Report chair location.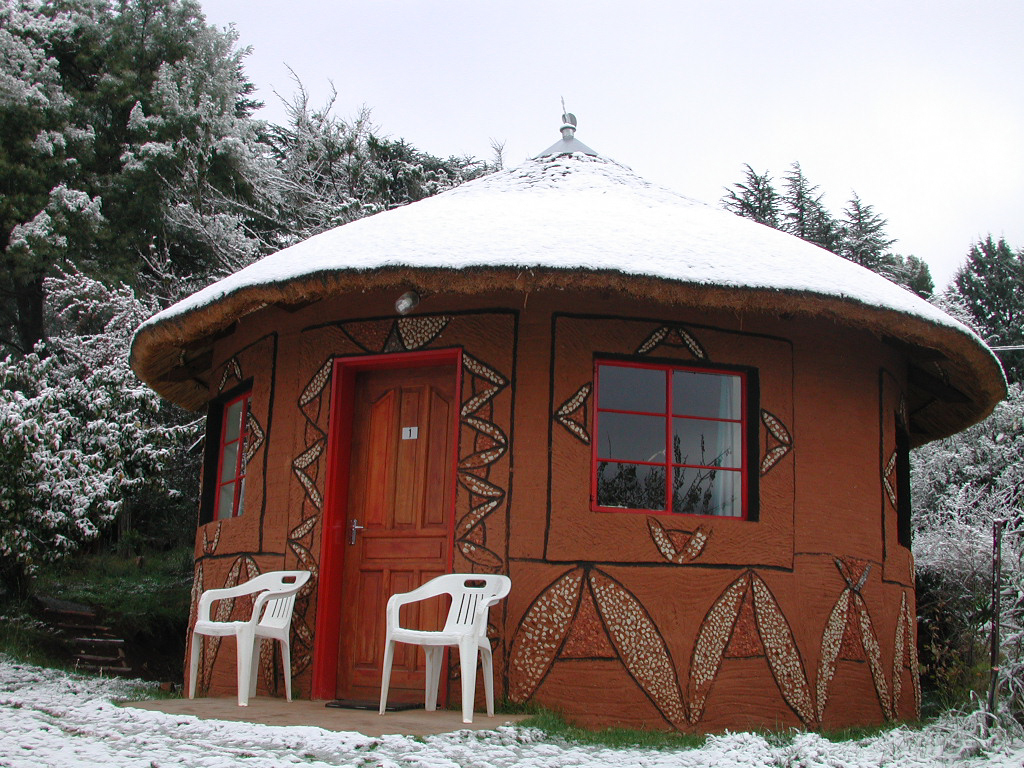
Report: {"left": 185, "top": 570, "right": 316, "bottom": 714}.
